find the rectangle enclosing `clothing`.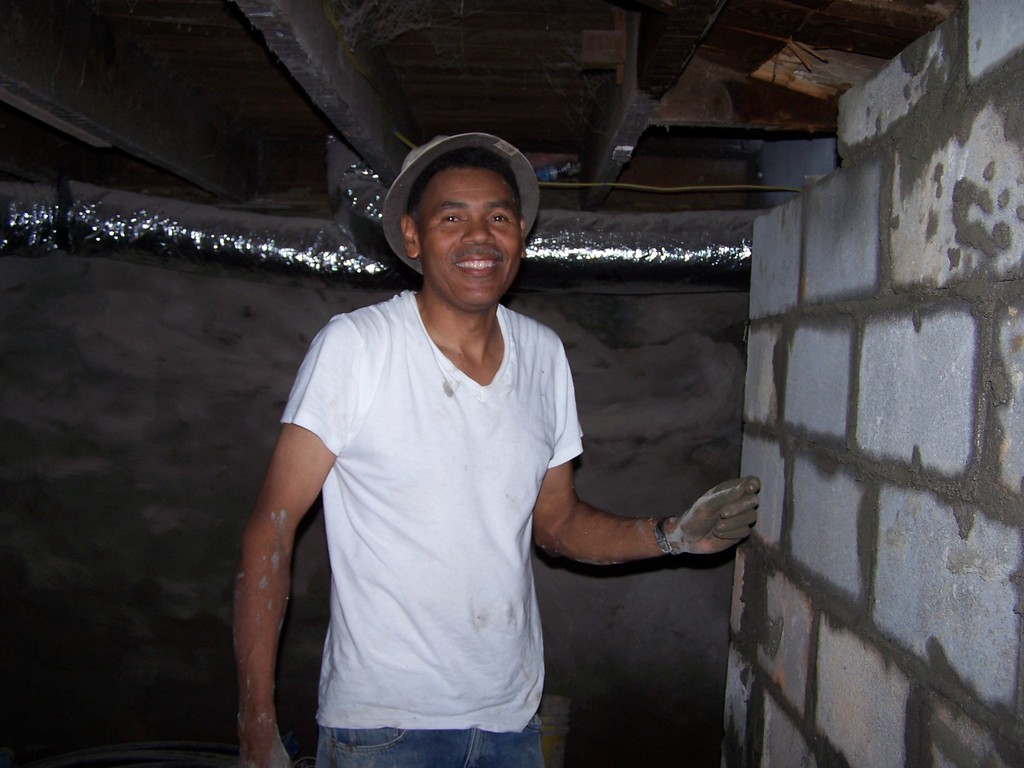
<box>266,262,624,739</box>.
